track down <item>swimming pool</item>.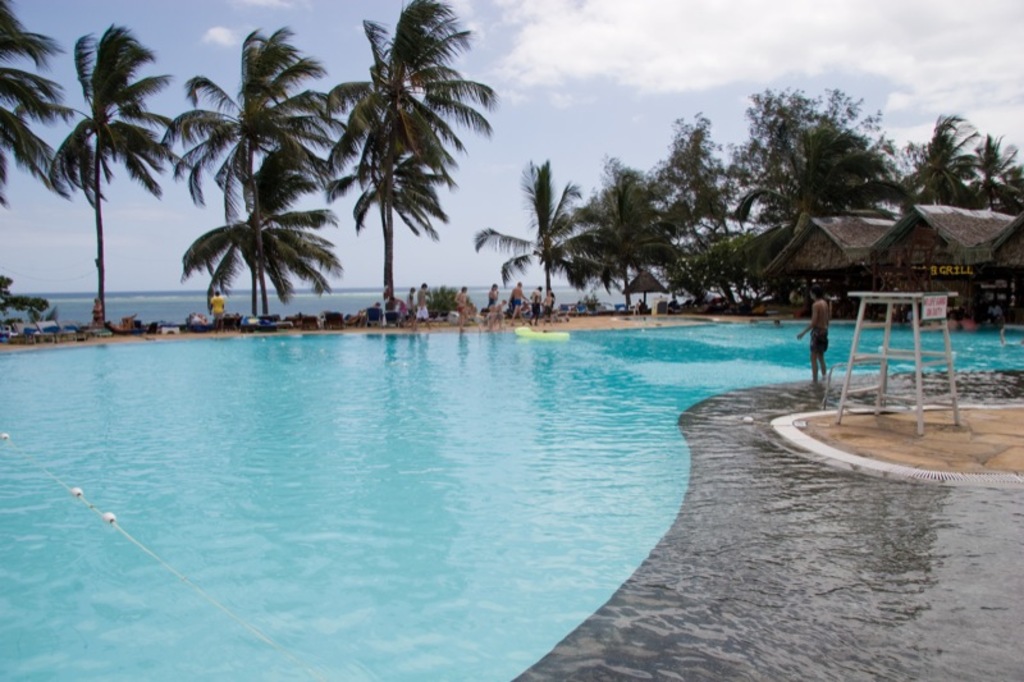
Tracked to BBox(0, 325, 1023, 676).
